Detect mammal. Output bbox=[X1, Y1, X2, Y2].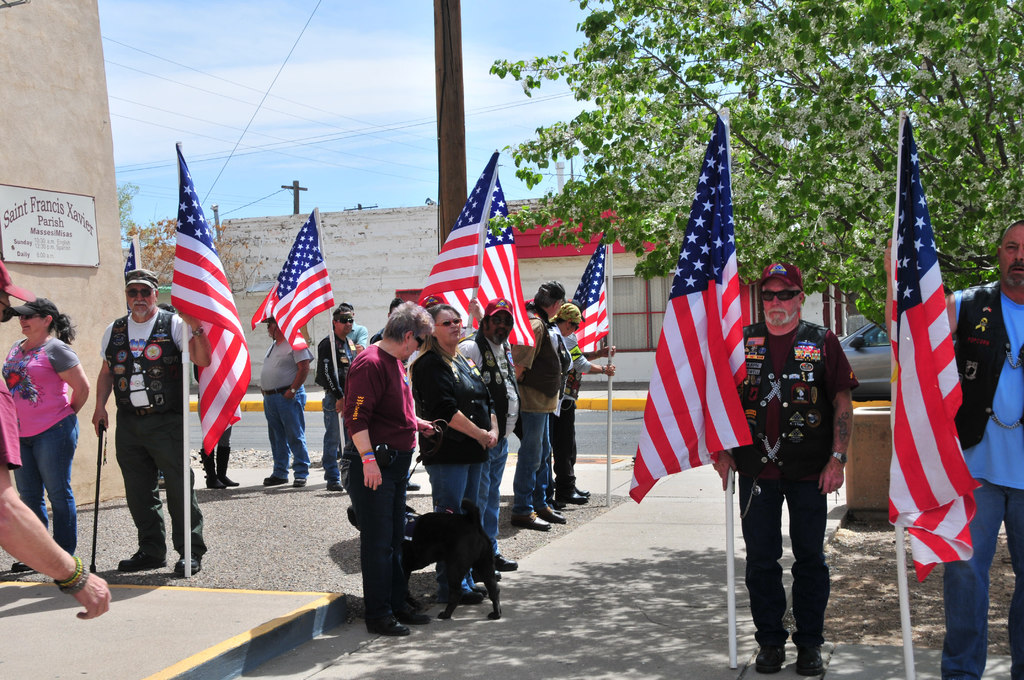
bbox=[548, 305, 584, 511].
